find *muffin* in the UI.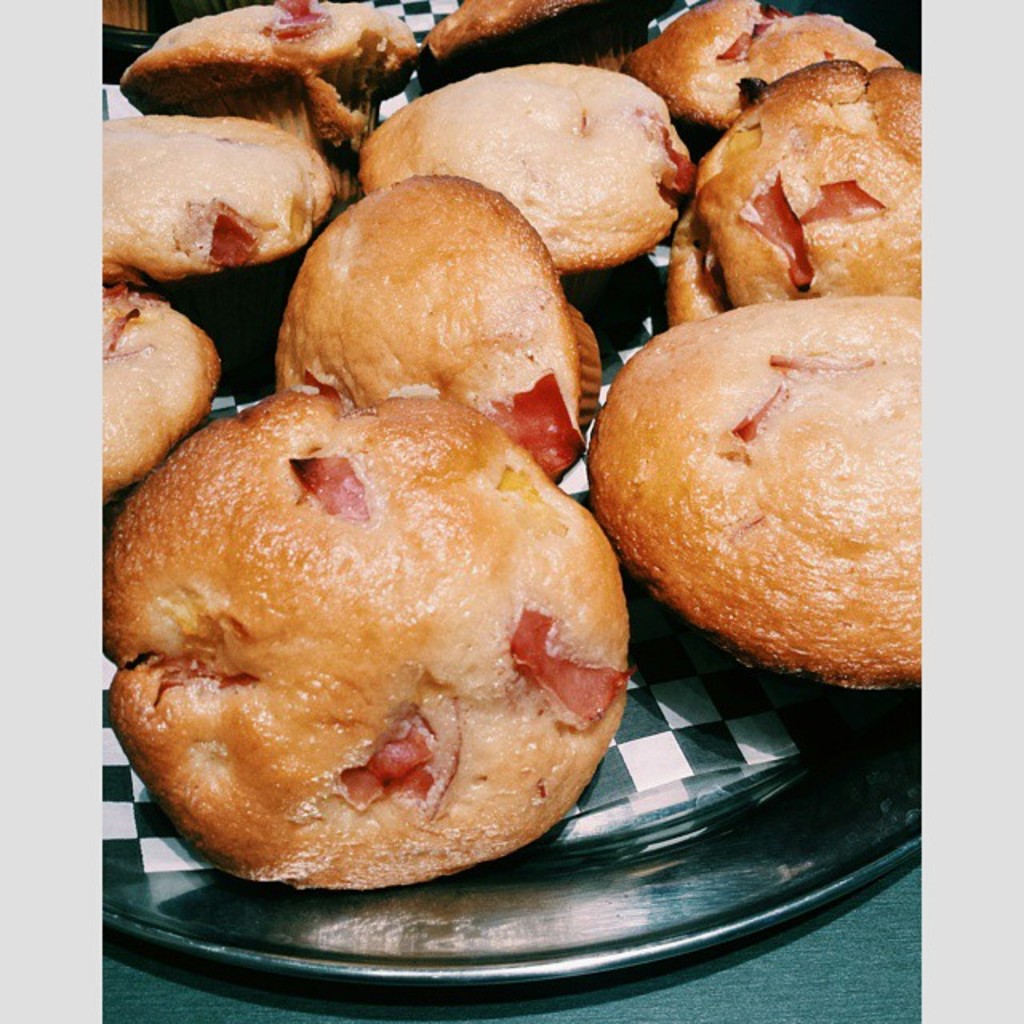
UI element at detection(96, 109, 334, 326).
